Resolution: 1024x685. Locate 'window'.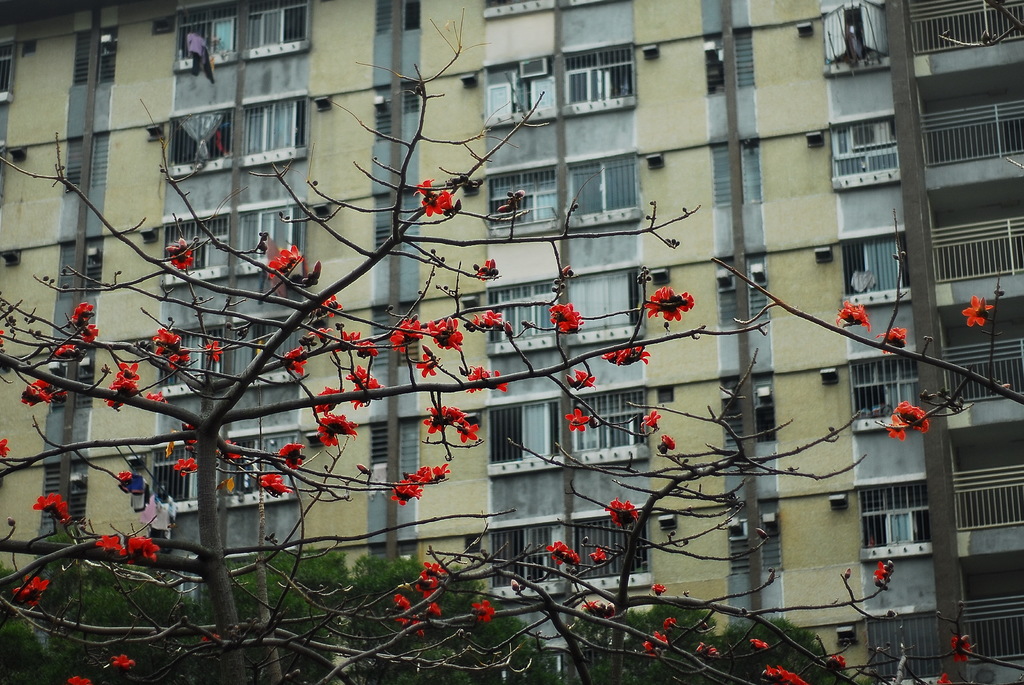
bbox=(170, 0, 312, 72).
